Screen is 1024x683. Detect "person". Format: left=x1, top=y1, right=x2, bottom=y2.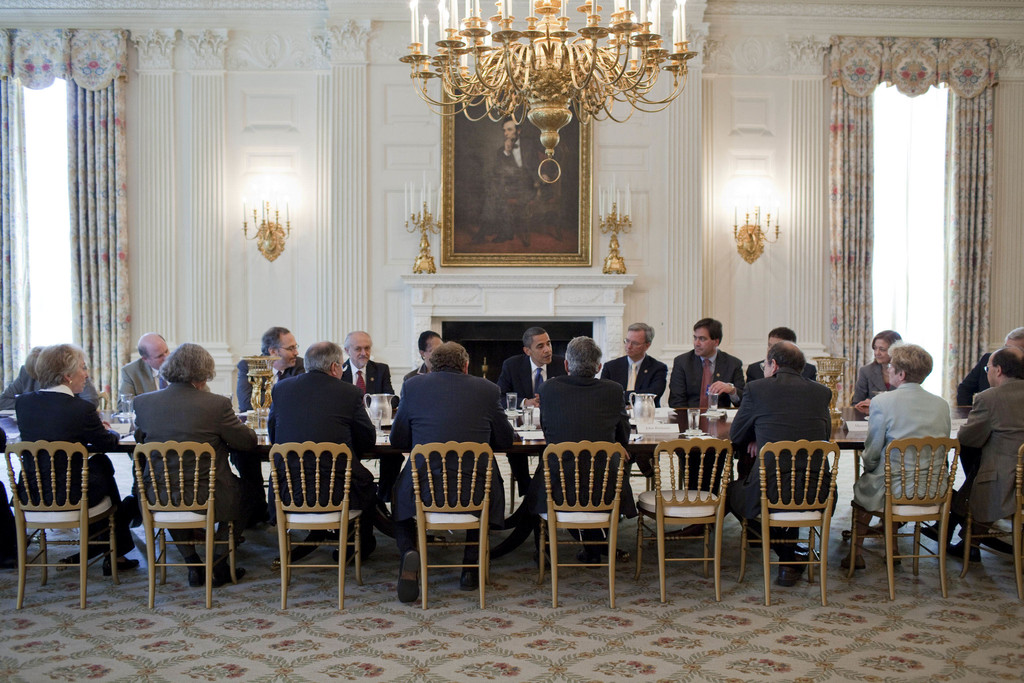
left=743, top=324, right=819, bottom=402.
